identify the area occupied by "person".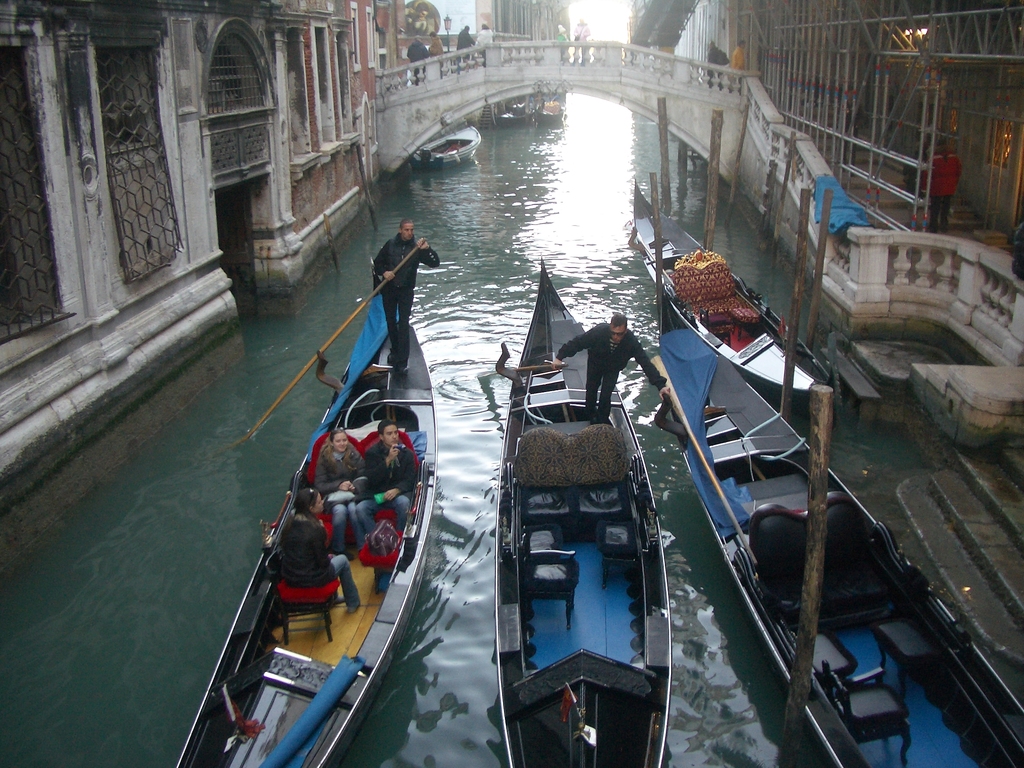
Area: rect(359, 206, 427, 349).
